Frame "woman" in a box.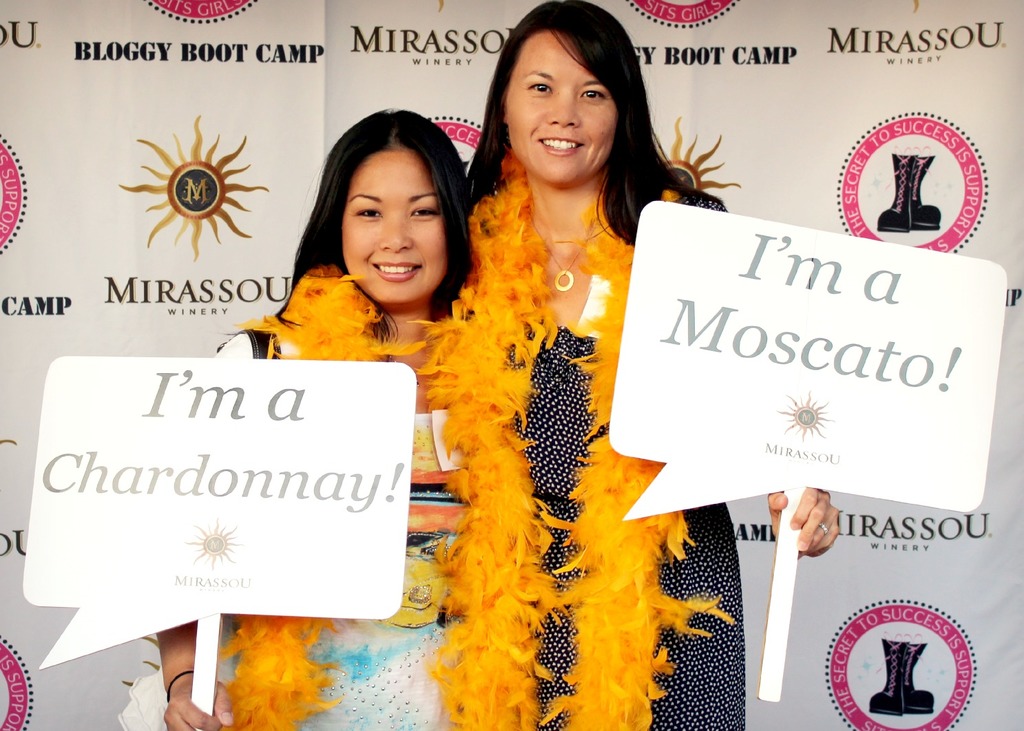
109/111/479/730.
